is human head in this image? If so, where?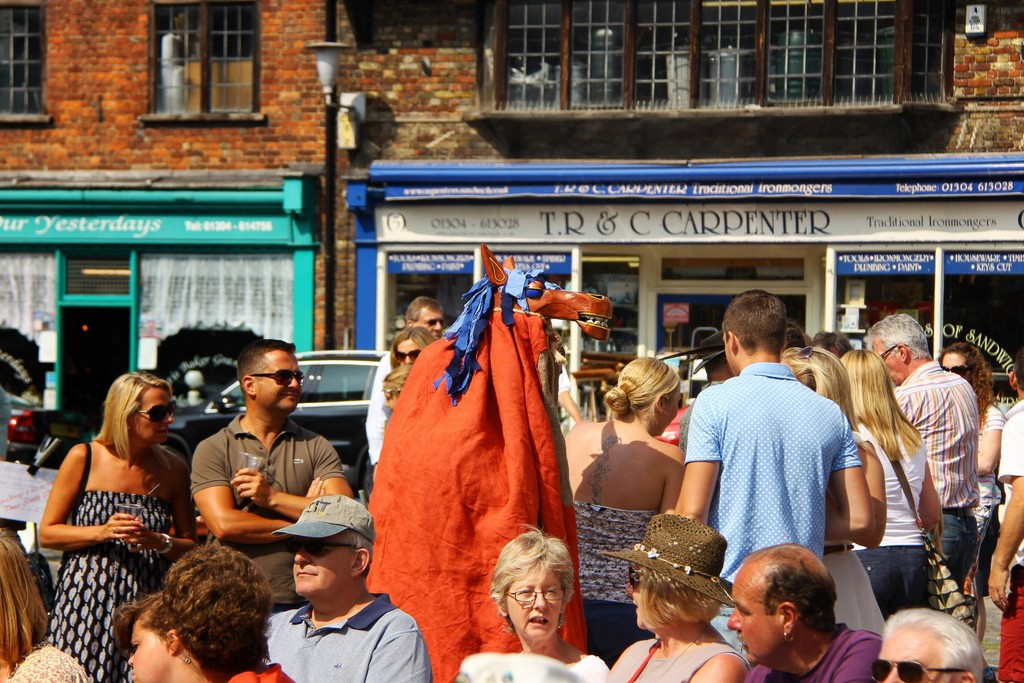
Yes, at left=615, top=358, right=681, bottom=436.
